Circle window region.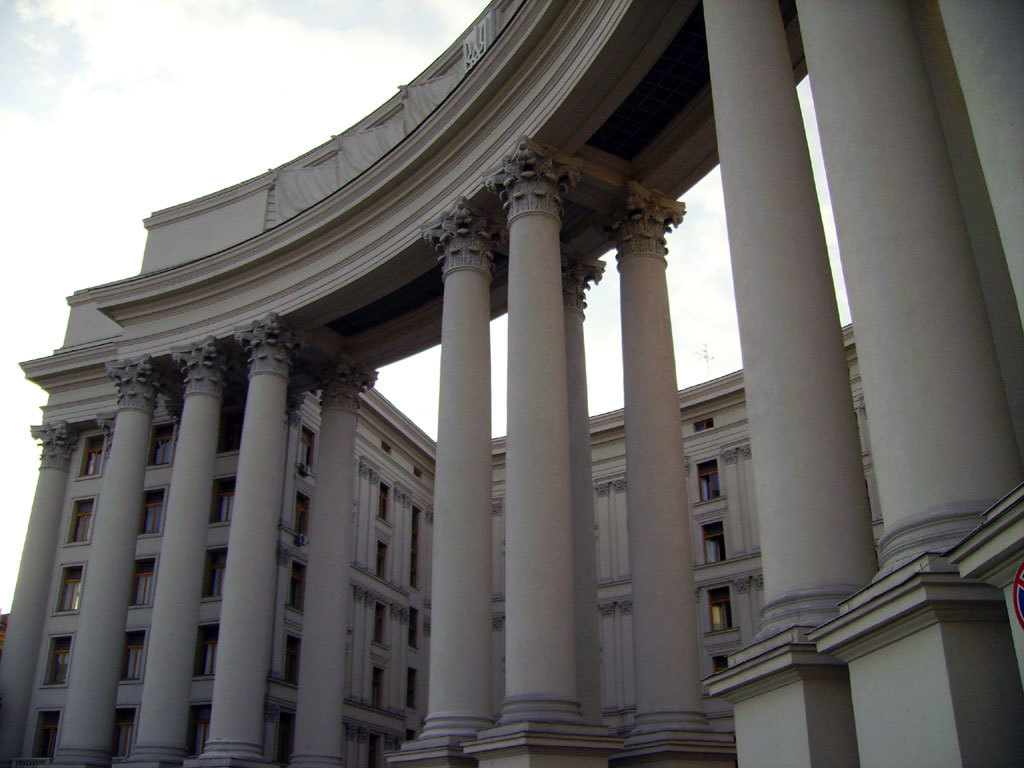
Region: Rect(280, 632, 297, 680).
